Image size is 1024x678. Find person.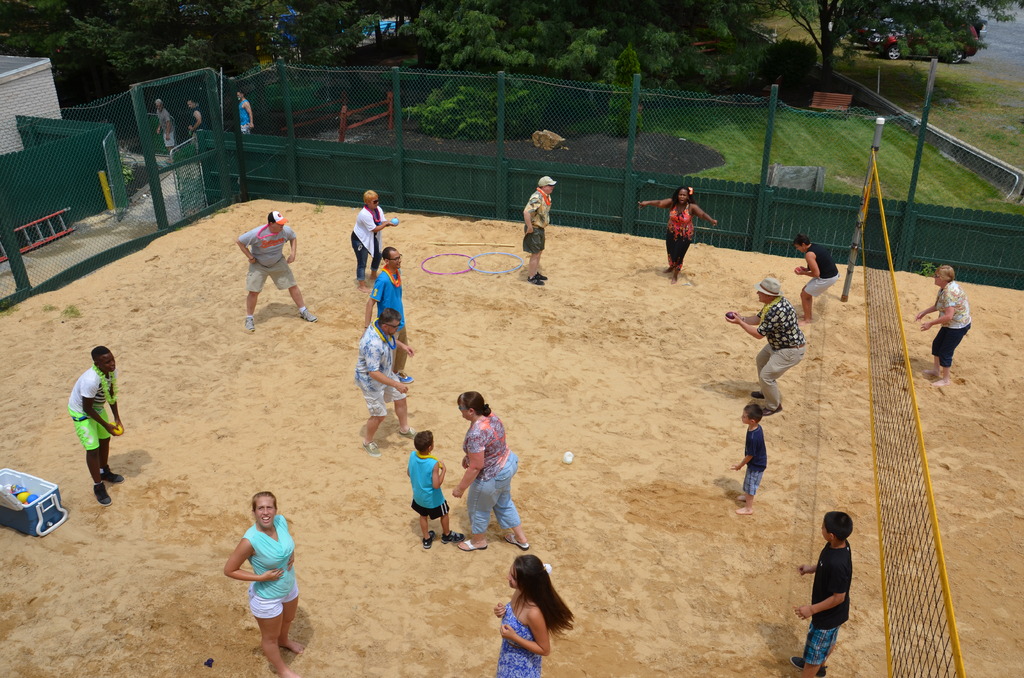
box=[634, 187, 720, 282].
